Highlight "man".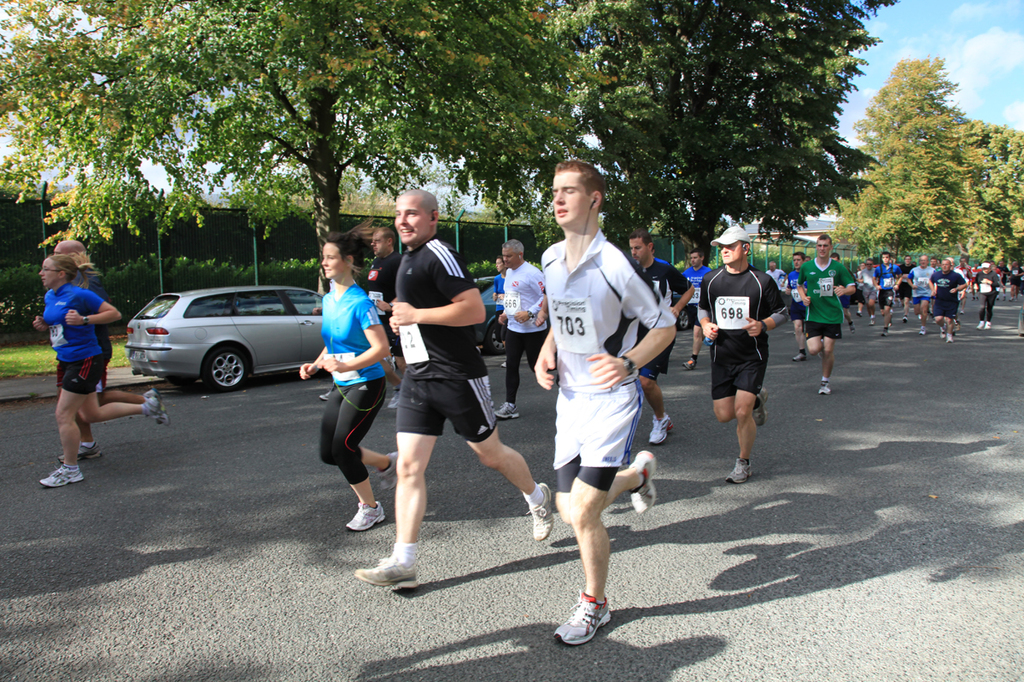
Highlighted region: rect(695, 224, 780, 478).
